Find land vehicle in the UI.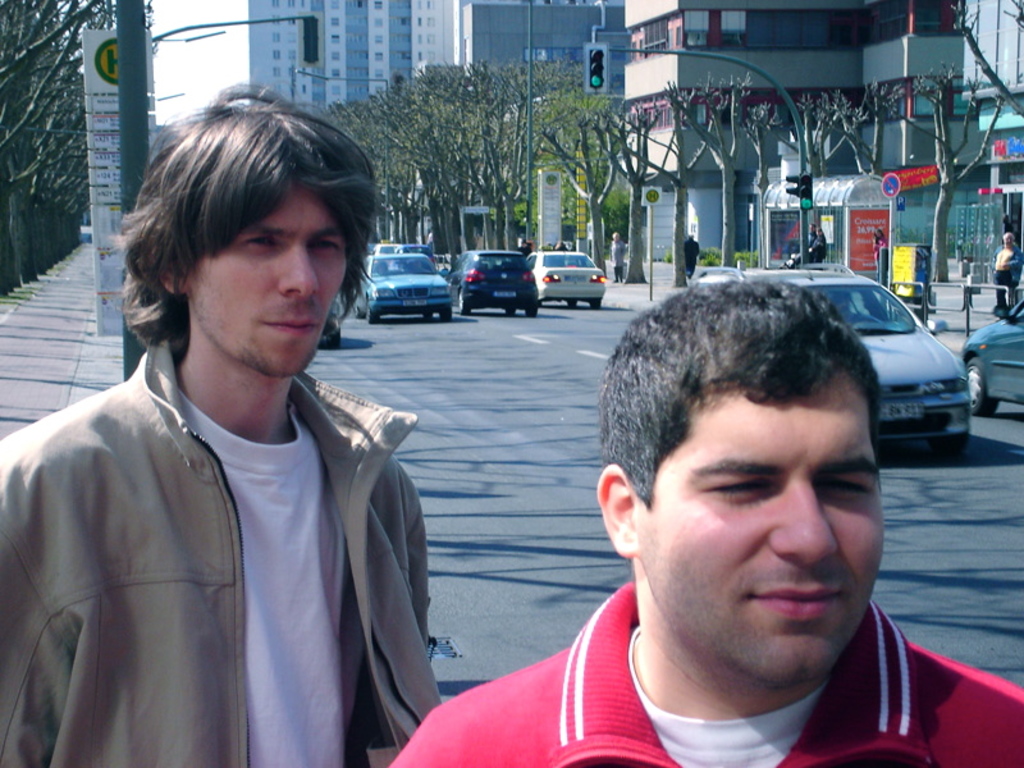
UI element at x1=443 y1=247 x2=541 y2=317.
